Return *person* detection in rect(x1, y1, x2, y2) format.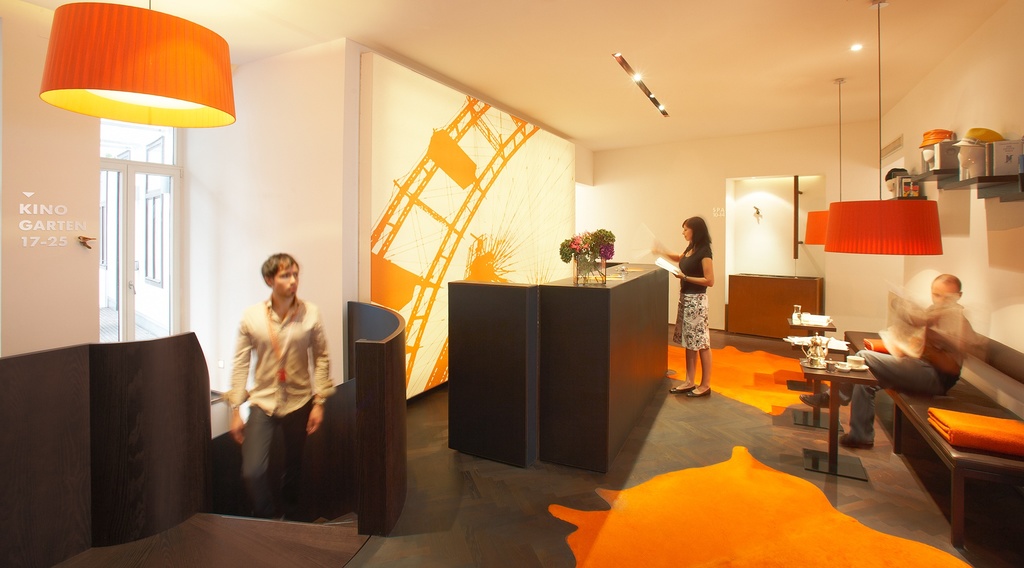
rect(649, 216, 715, 398).
